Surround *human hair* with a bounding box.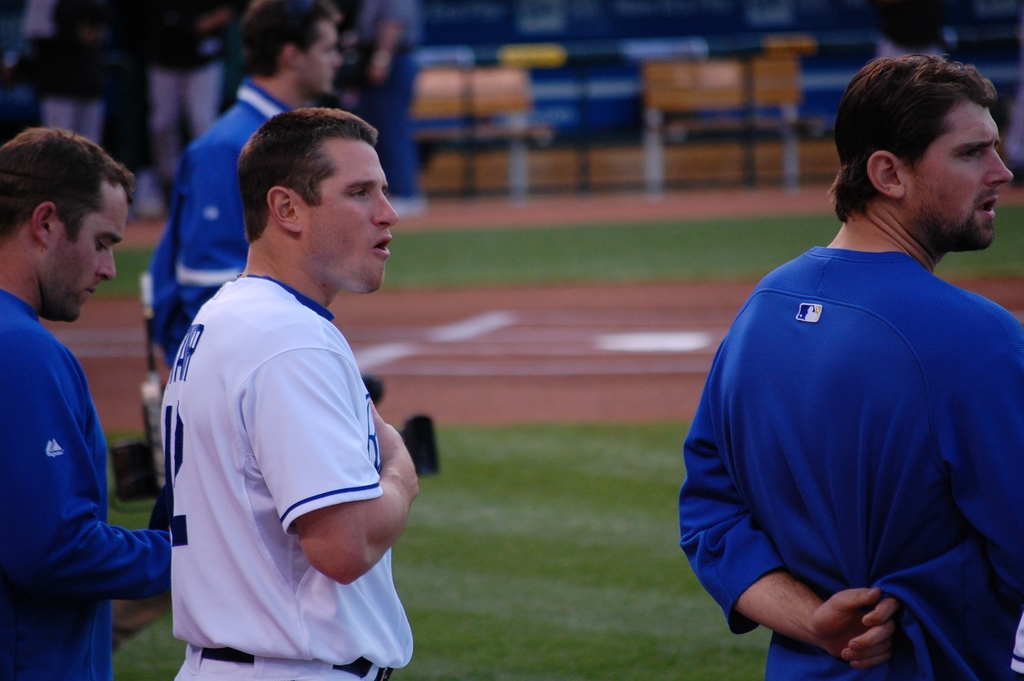
box(239, 108, 378, 243).
